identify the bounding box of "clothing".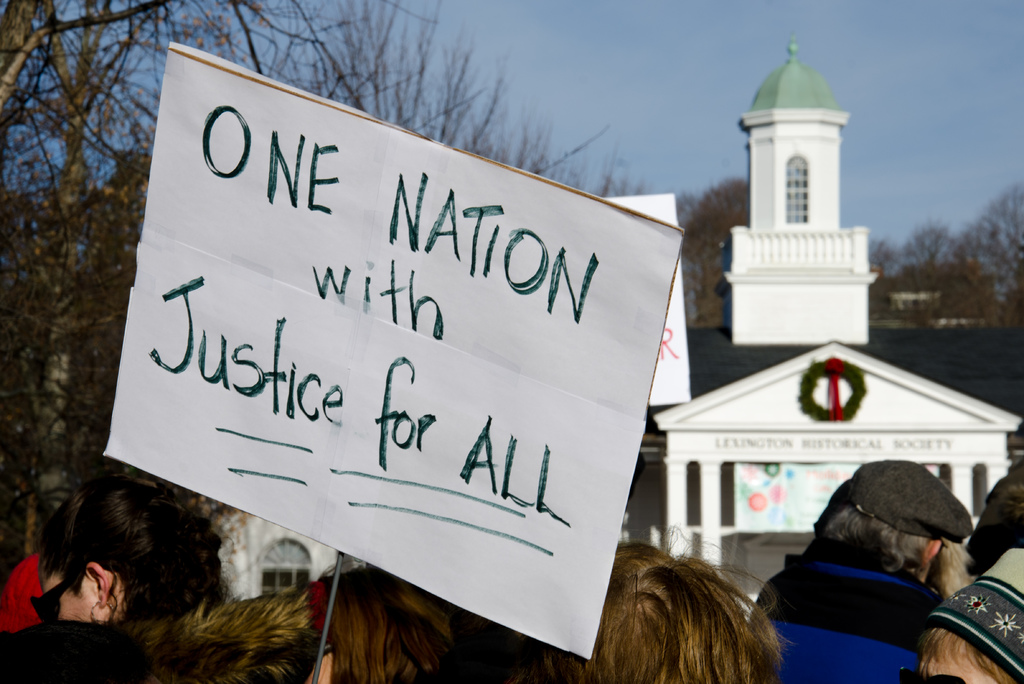
(716,443,993,665).
